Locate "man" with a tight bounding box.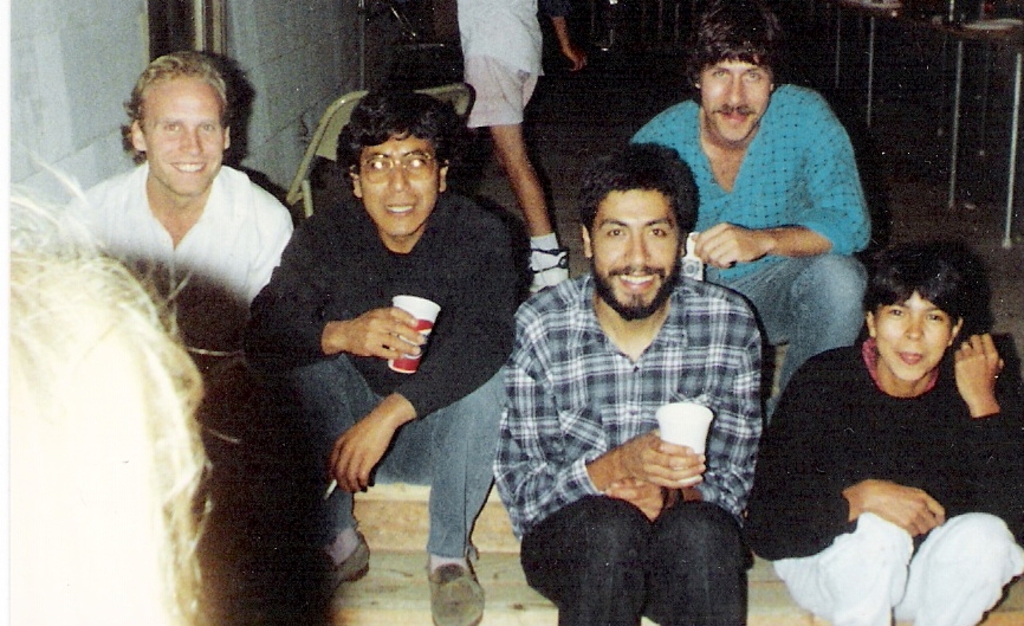
crop(244, 85, 516, 625).
